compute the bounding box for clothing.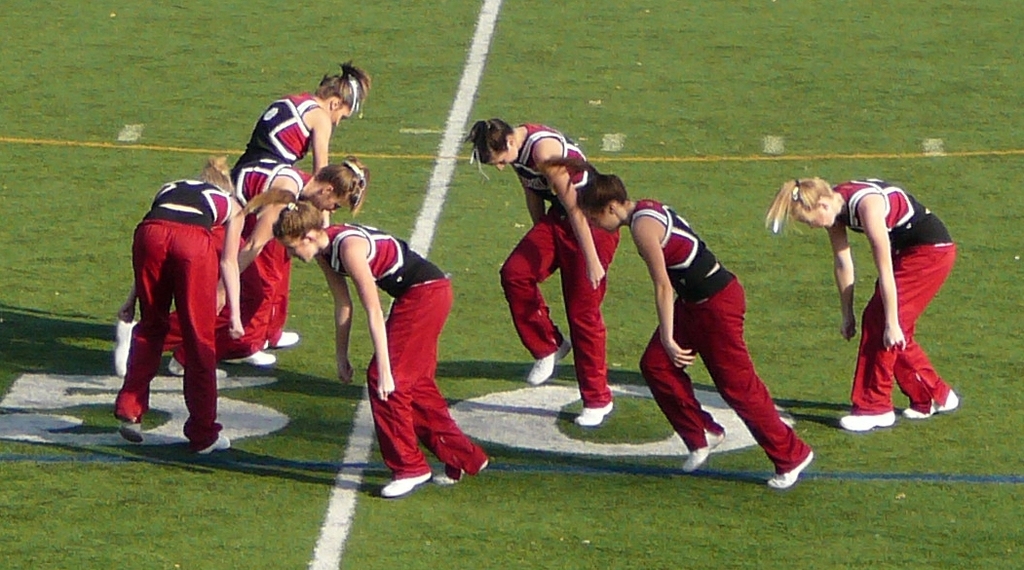
[129,153,315,374].
